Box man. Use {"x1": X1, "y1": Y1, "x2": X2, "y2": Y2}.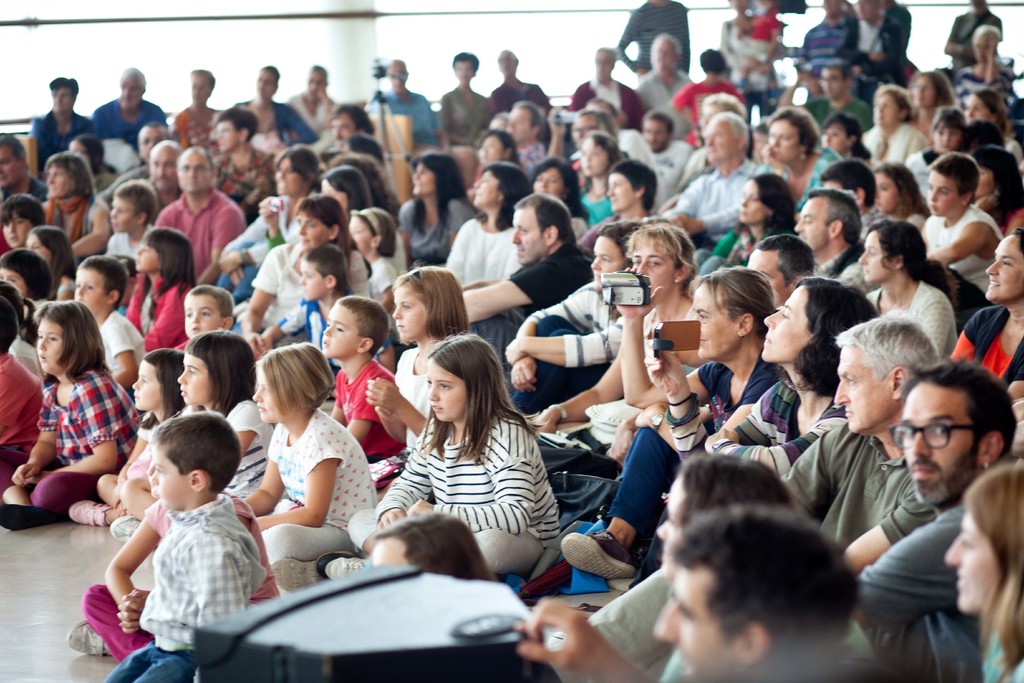
{"x1": 459, "y1": 190, "x2": 605, "y2": 375}.
